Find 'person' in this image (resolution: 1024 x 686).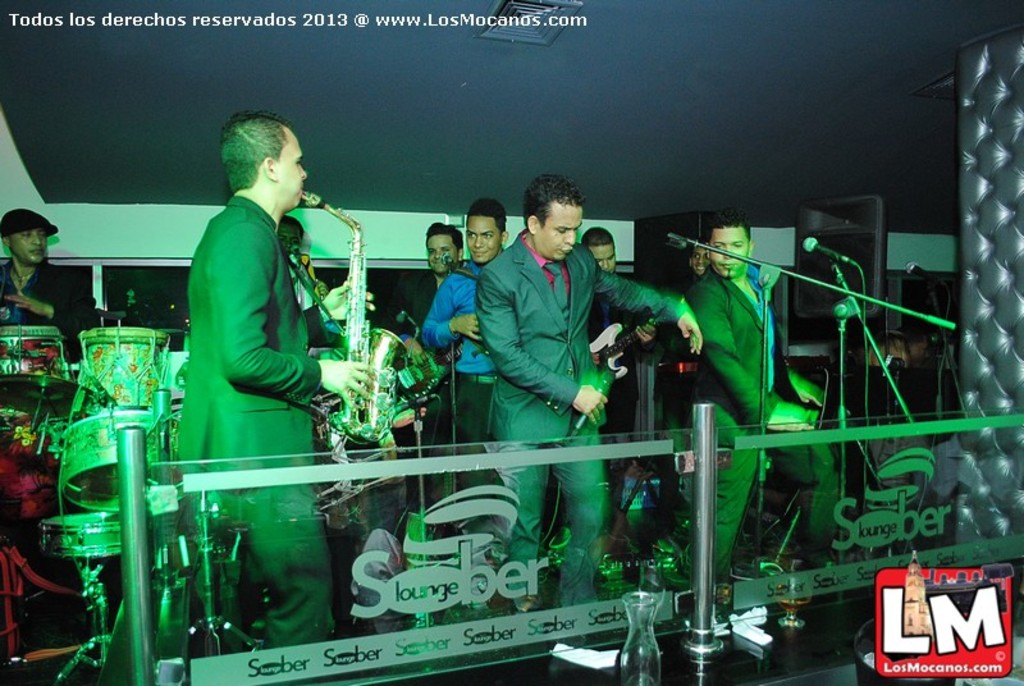
{"left": 274, "top": 211, "right": 340, "bottom": 353}.
